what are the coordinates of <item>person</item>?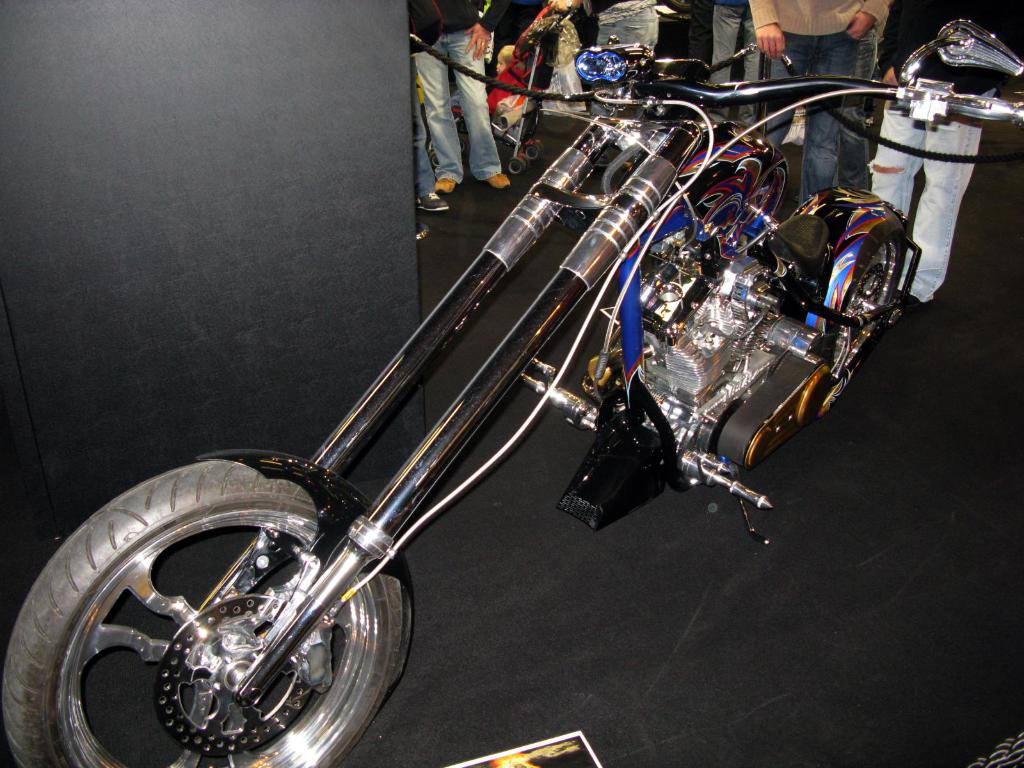
<box>761,0,883,198</box>.
